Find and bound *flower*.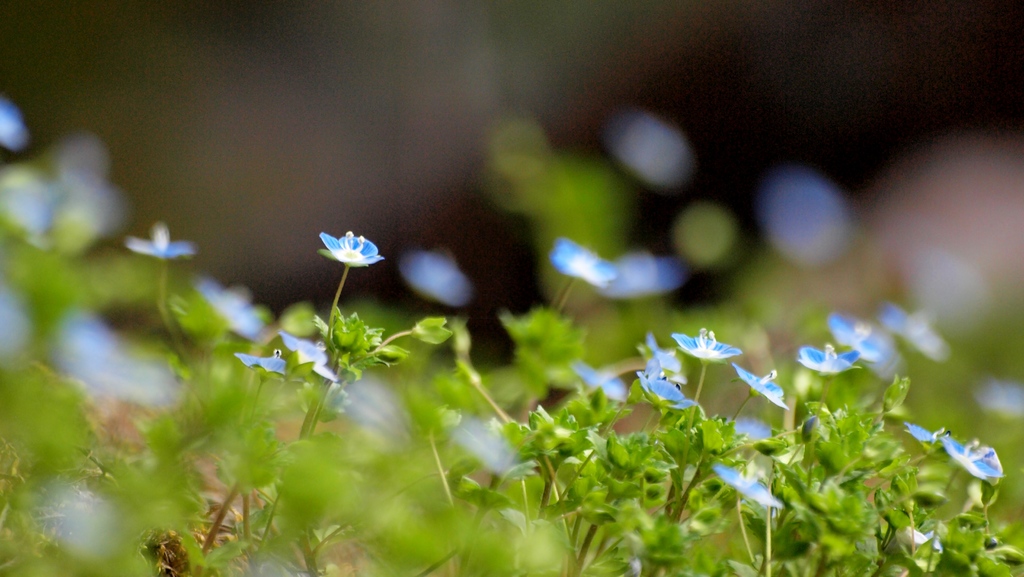
Bound: x1=724, y1=458, x2=788, y2=518.
